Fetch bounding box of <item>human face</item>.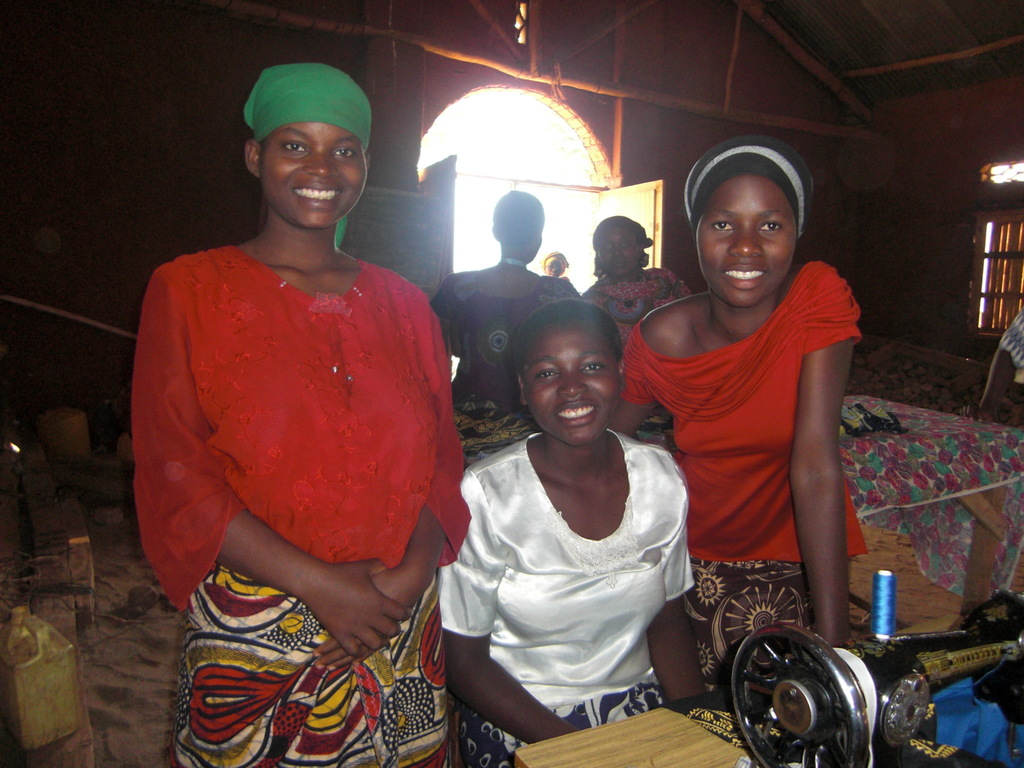
Bbox: bbox=[598, 227, 639, 276].
